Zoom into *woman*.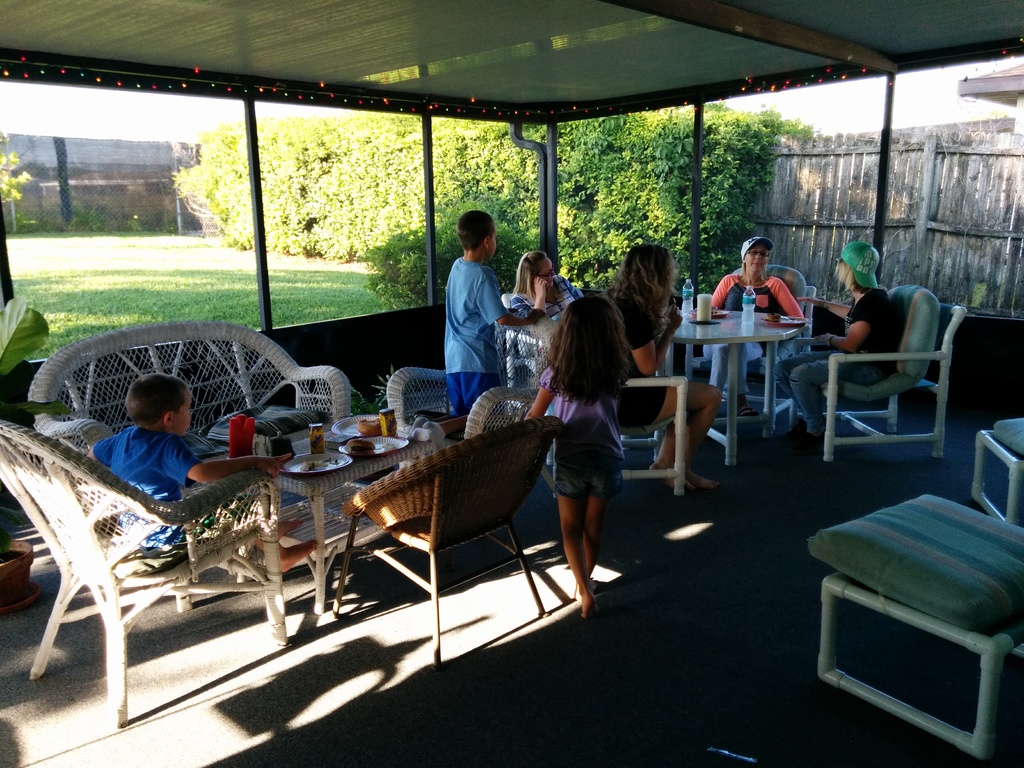
Zoom target: pyautogui.locateOnScreen(708, 236, 808, 416).
